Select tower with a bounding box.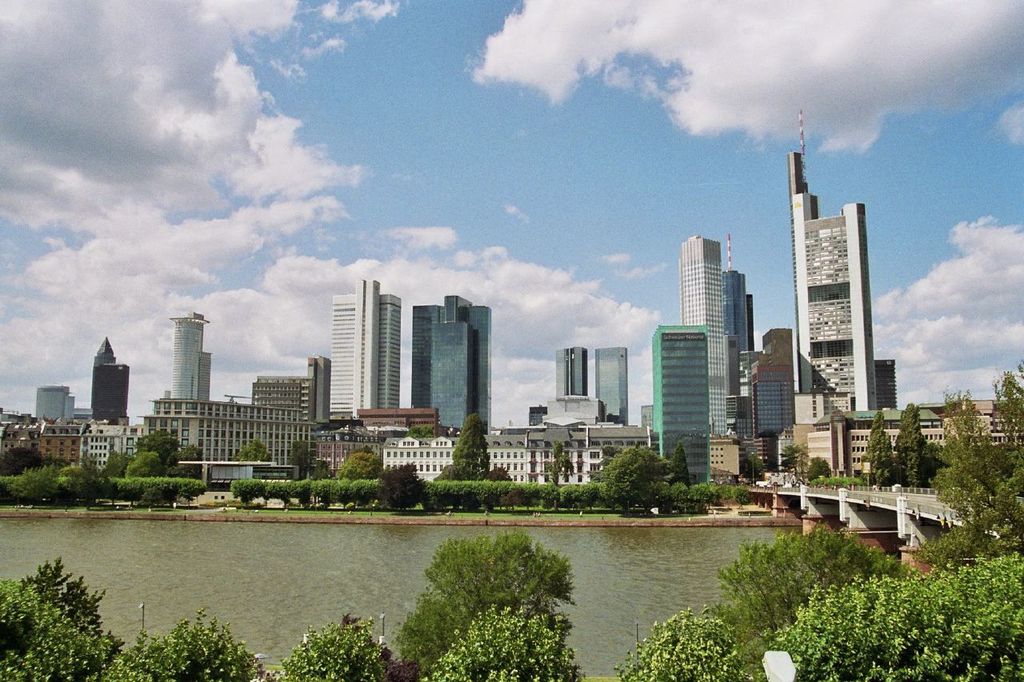
select_region(414, 296, 501, 441).
